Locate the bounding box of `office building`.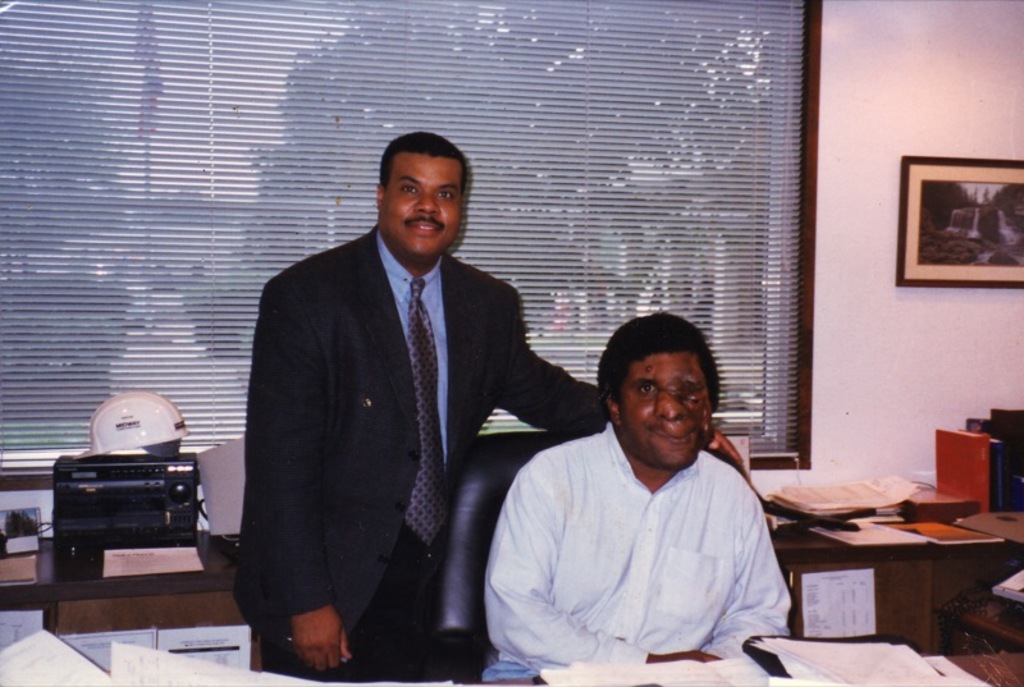
Bounding box: pyautogui.locateOnScreen(77, 0, 980, 686).
